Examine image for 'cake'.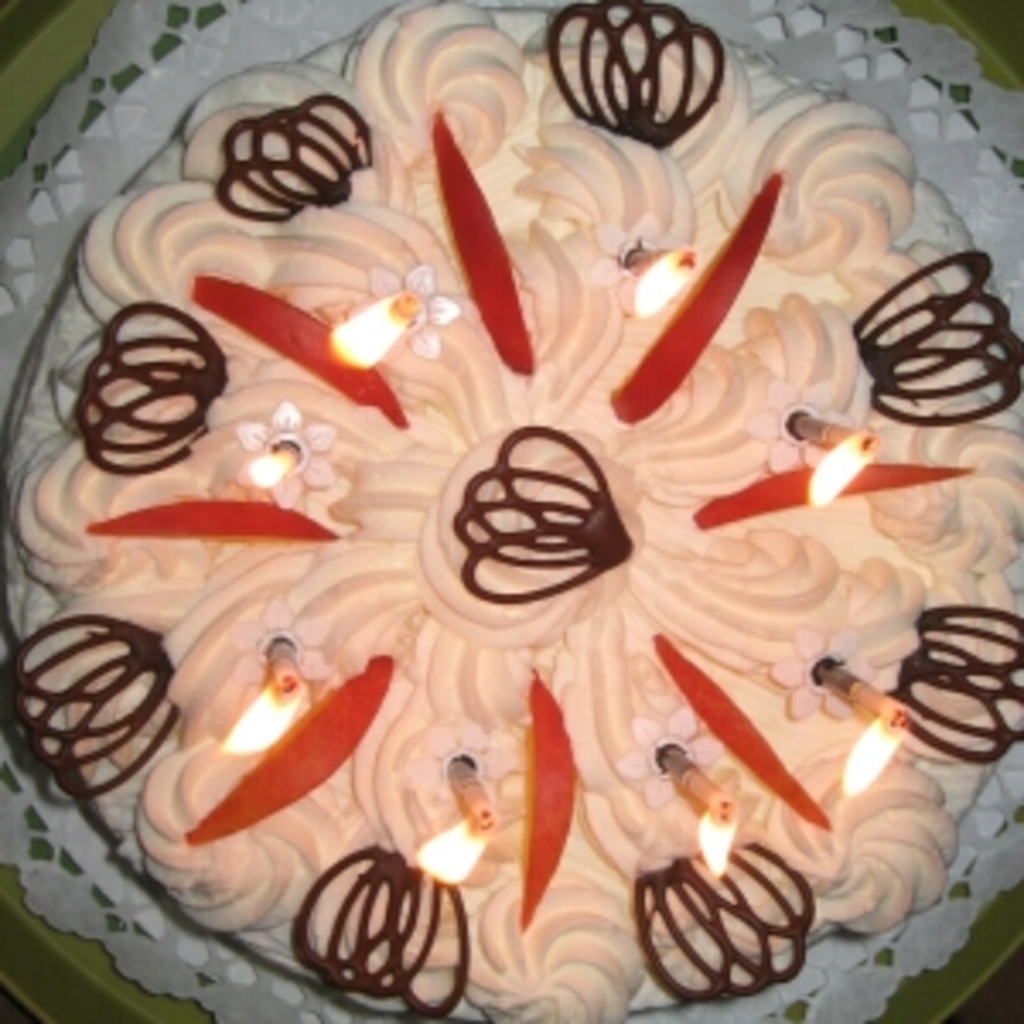
Examination result: 14, 0, 1021, 1021.
